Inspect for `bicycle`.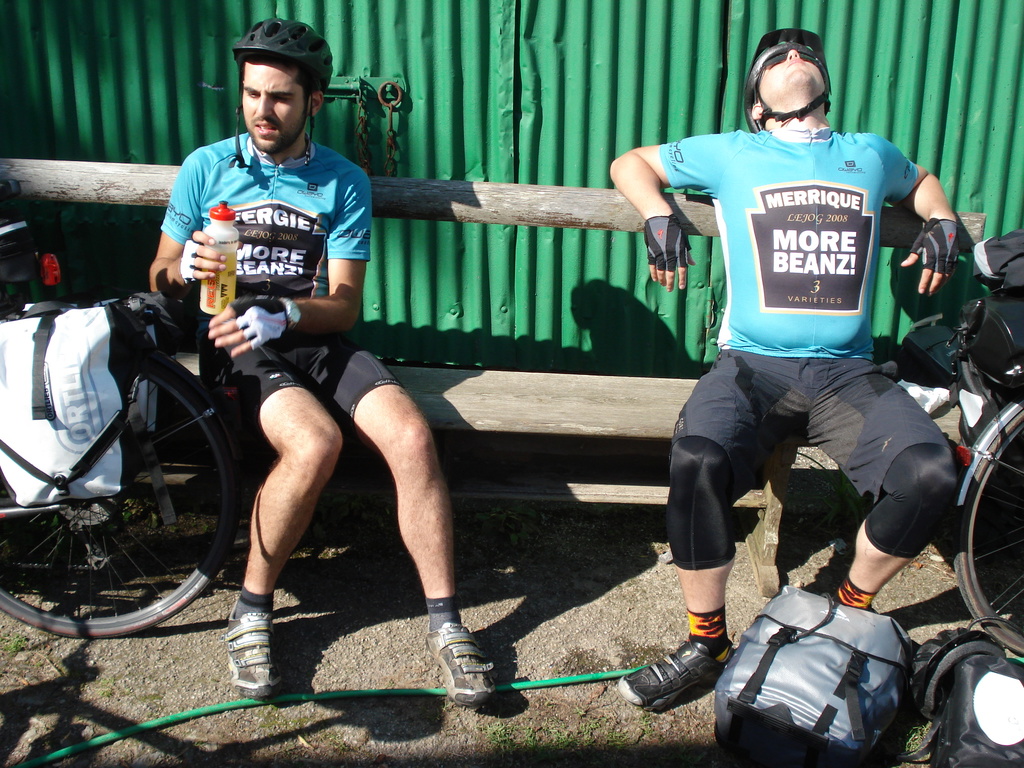
Inspection: x1=962, y1=239, x2=1023, y2=670.
